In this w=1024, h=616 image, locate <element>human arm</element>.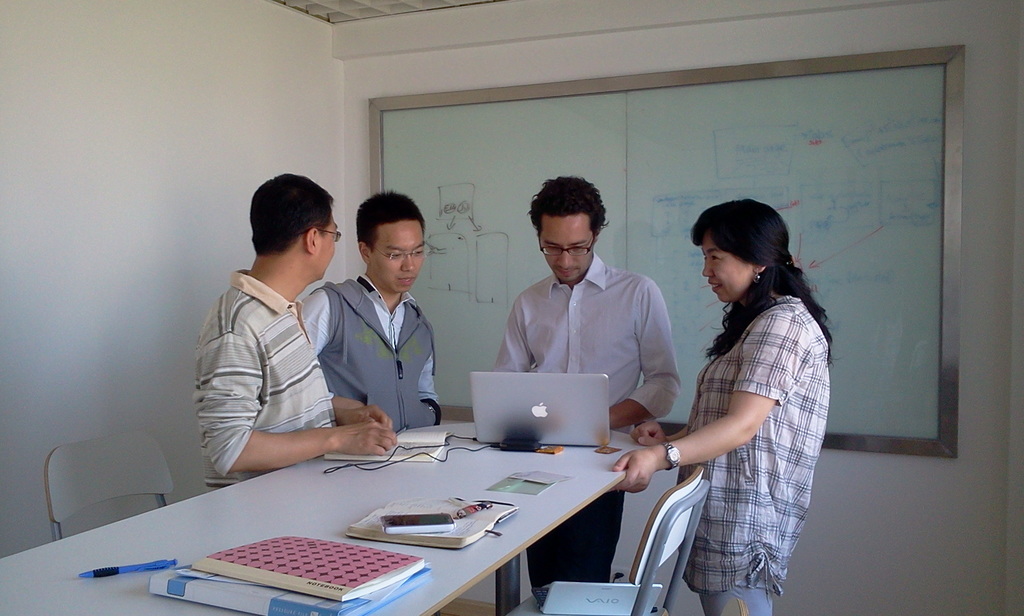
Bounding box: Rect(609, 280, 685, 437).
